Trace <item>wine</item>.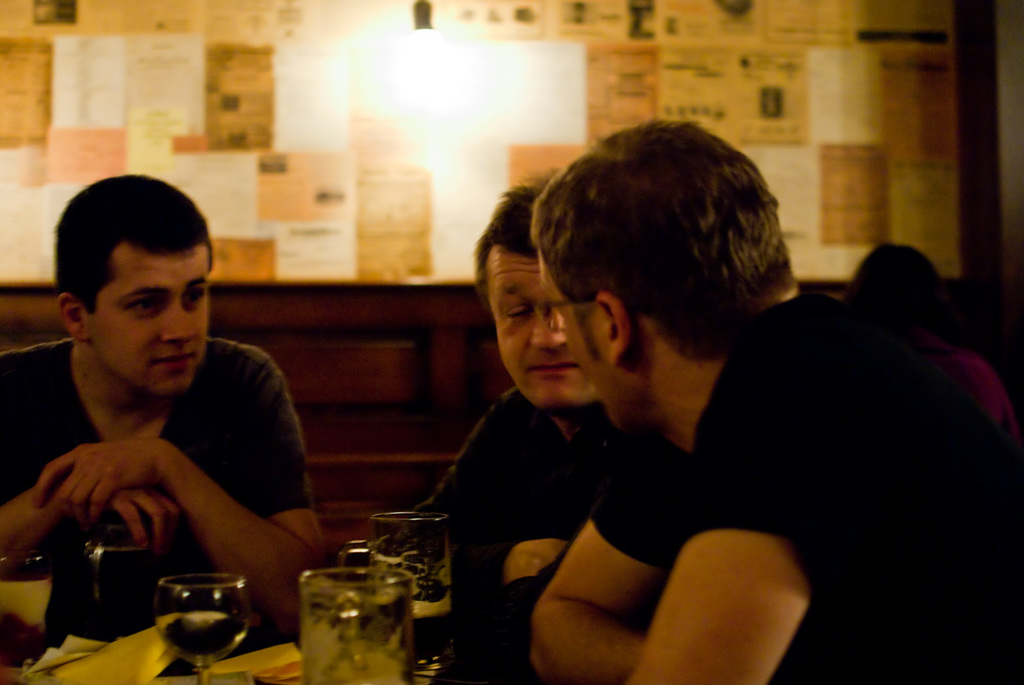
Traced to [152,612,251,662].
